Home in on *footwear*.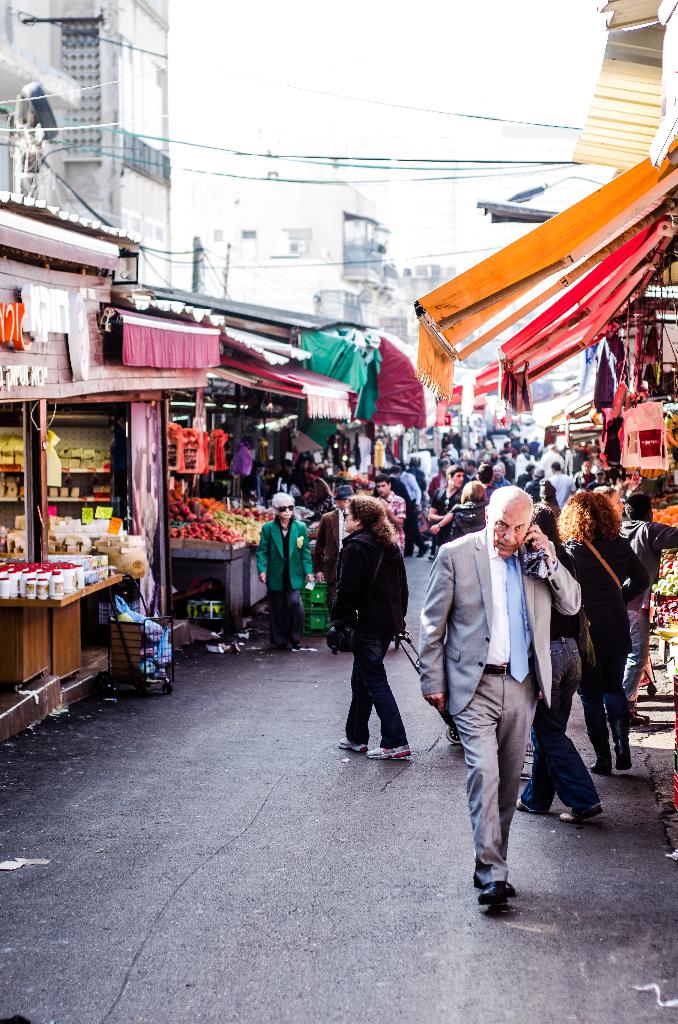
Homed in at bbox=(589, 760, 608, 776).
